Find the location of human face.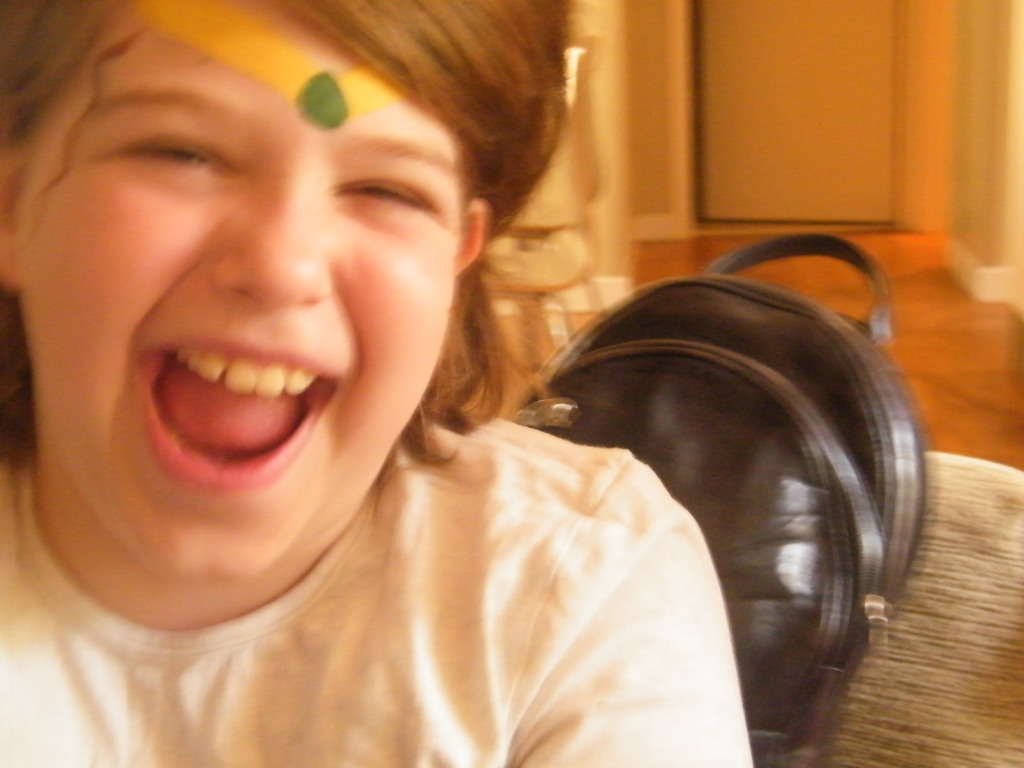
Location: <bbox>12, 0, 459, 577</bbox>.
